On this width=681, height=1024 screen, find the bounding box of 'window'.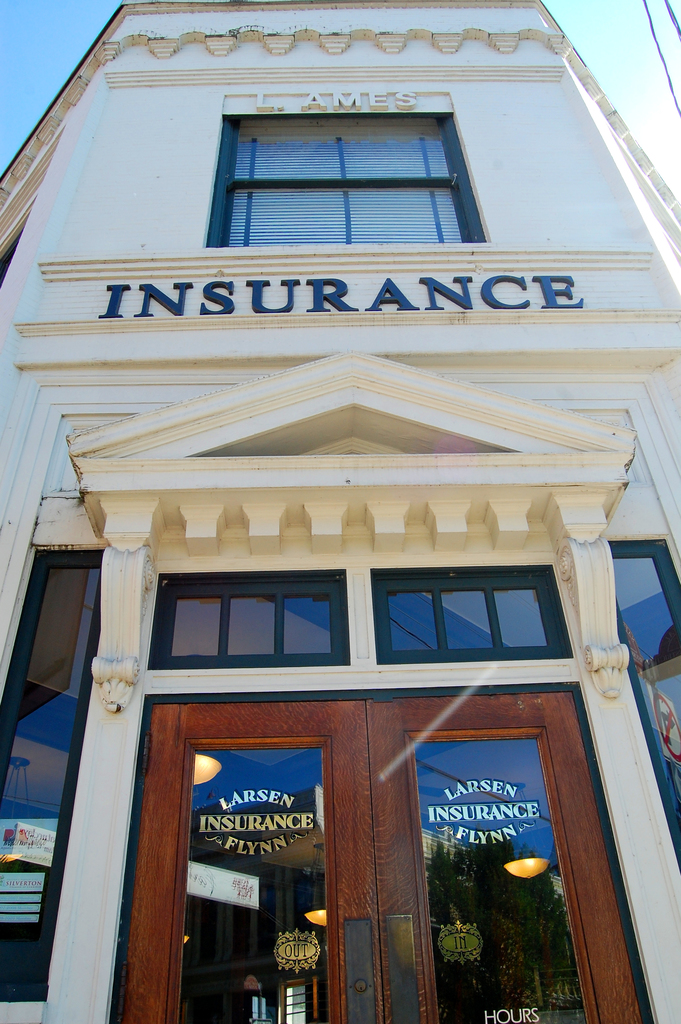
Bounding box: box(603, 538, 680, 867).
